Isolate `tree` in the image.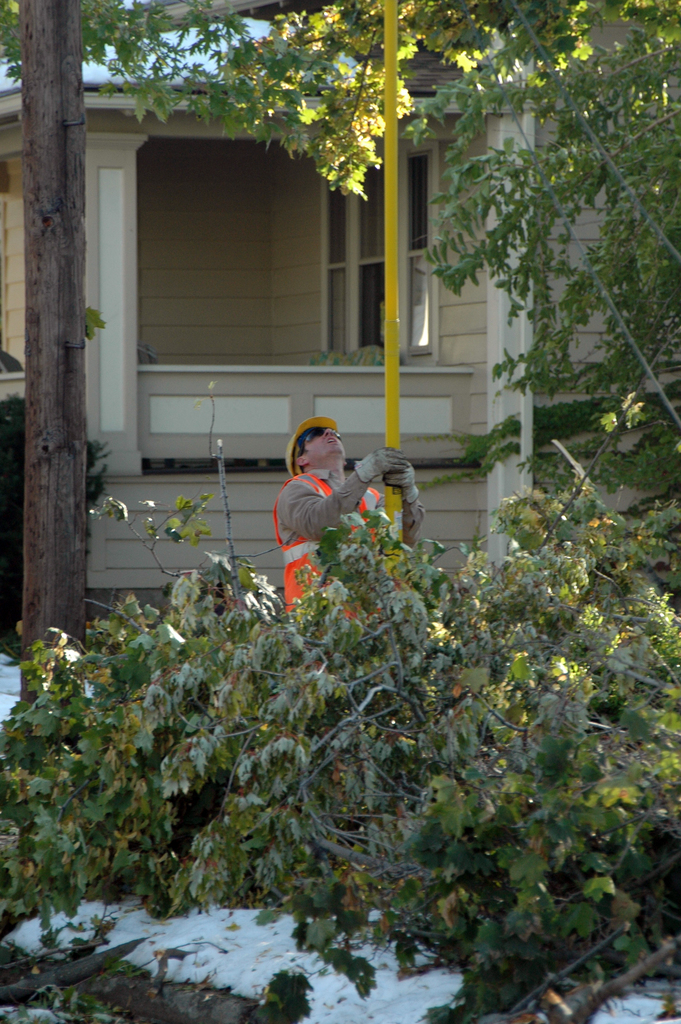
Isolated region: bbox=[17, 0, 497, 671].
